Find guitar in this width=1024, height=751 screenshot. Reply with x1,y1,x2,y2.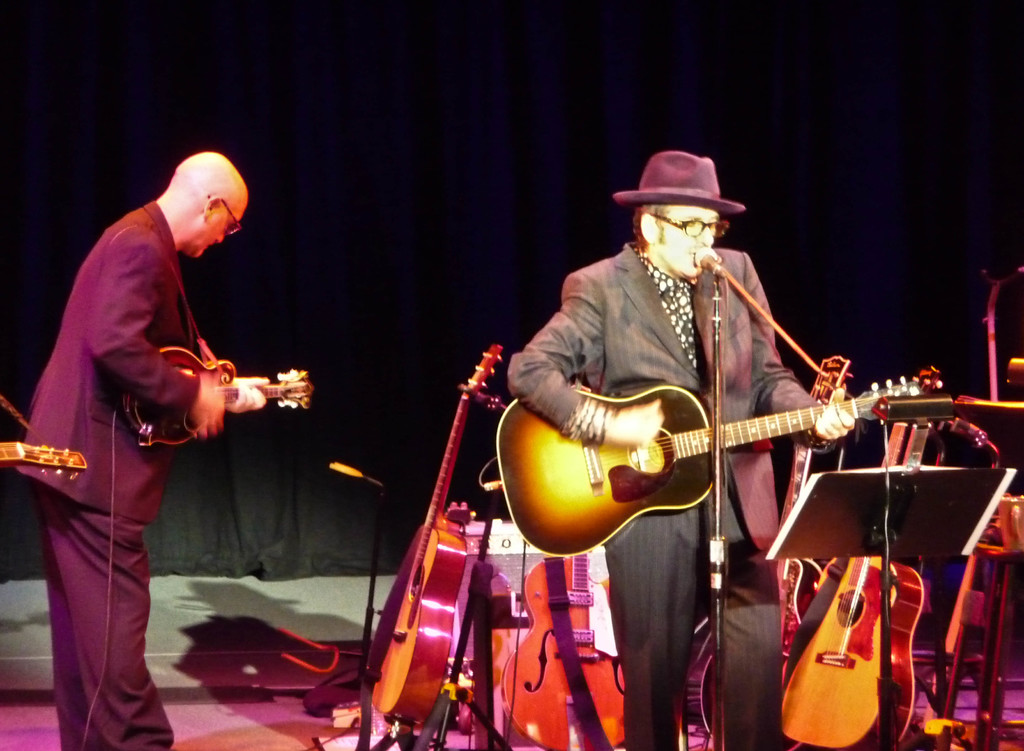
362,341,497,729.
